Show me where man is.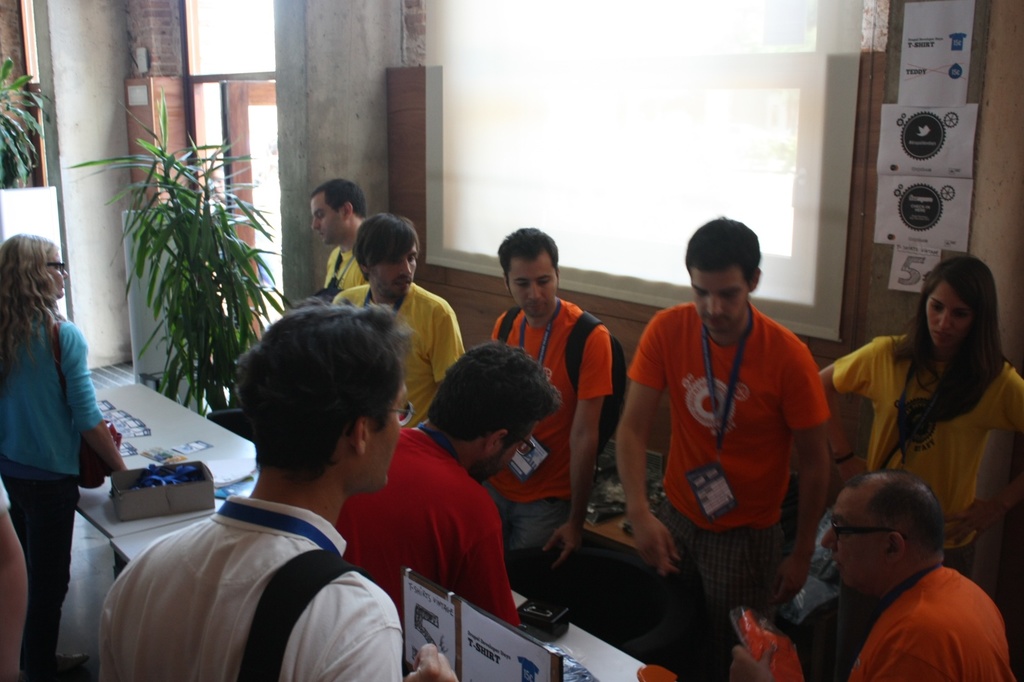
man is at box(93, 293, 458, 681).
